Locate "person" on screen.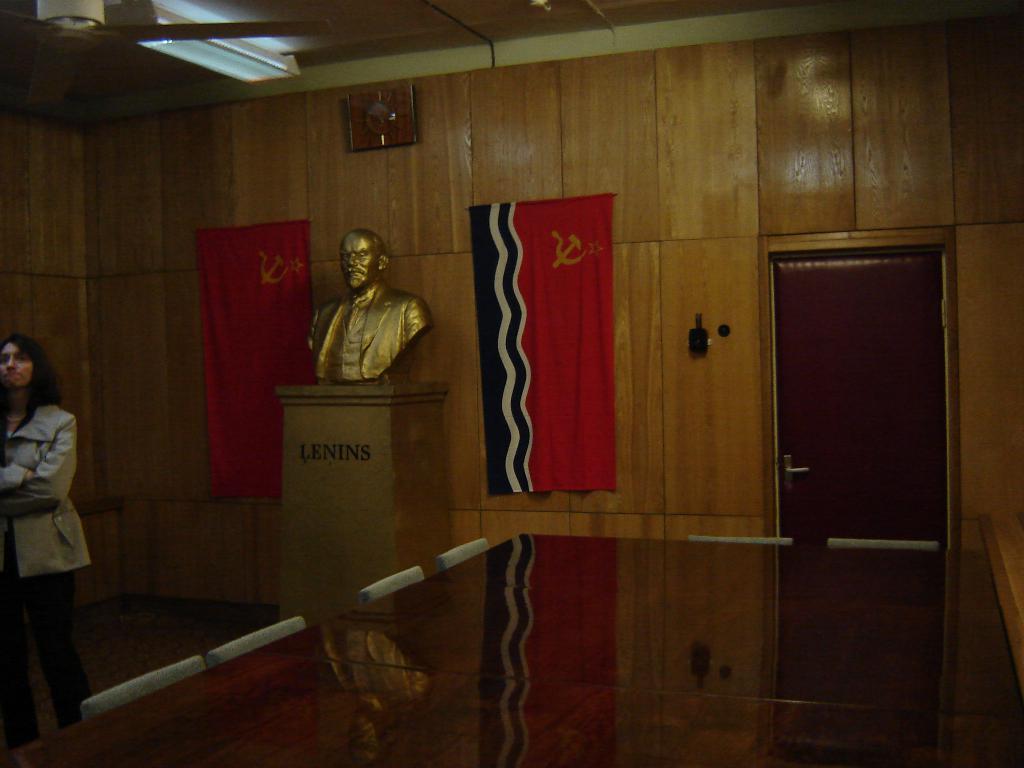
On screen at detection(305, 228, 436, 385).
